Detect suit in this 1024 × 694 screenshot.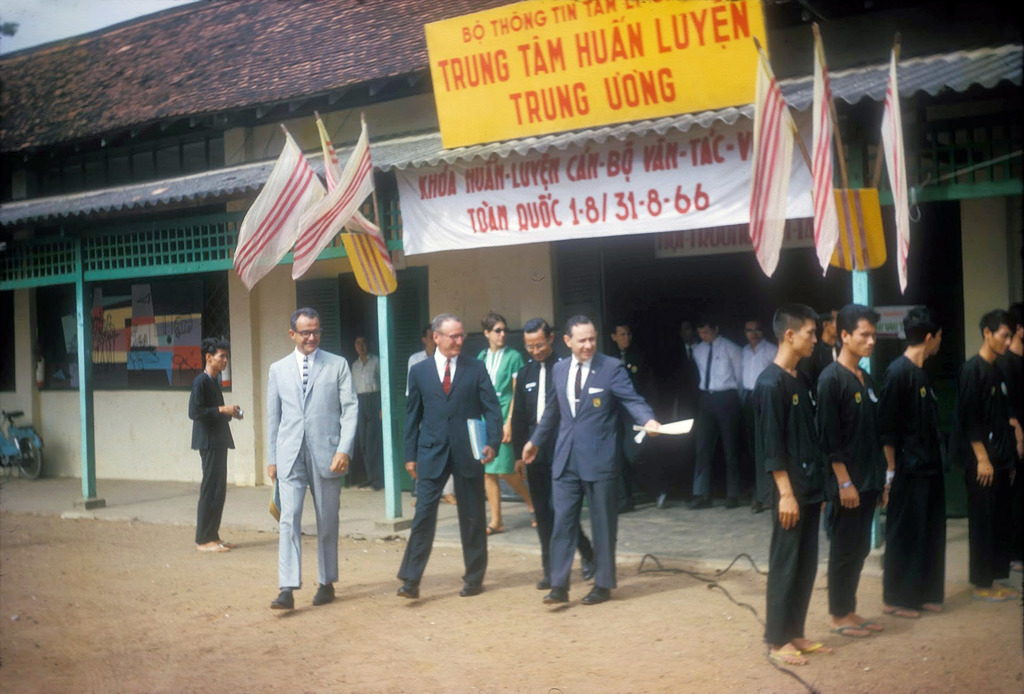
Detection: select_region(266, 349, 362, 585).
